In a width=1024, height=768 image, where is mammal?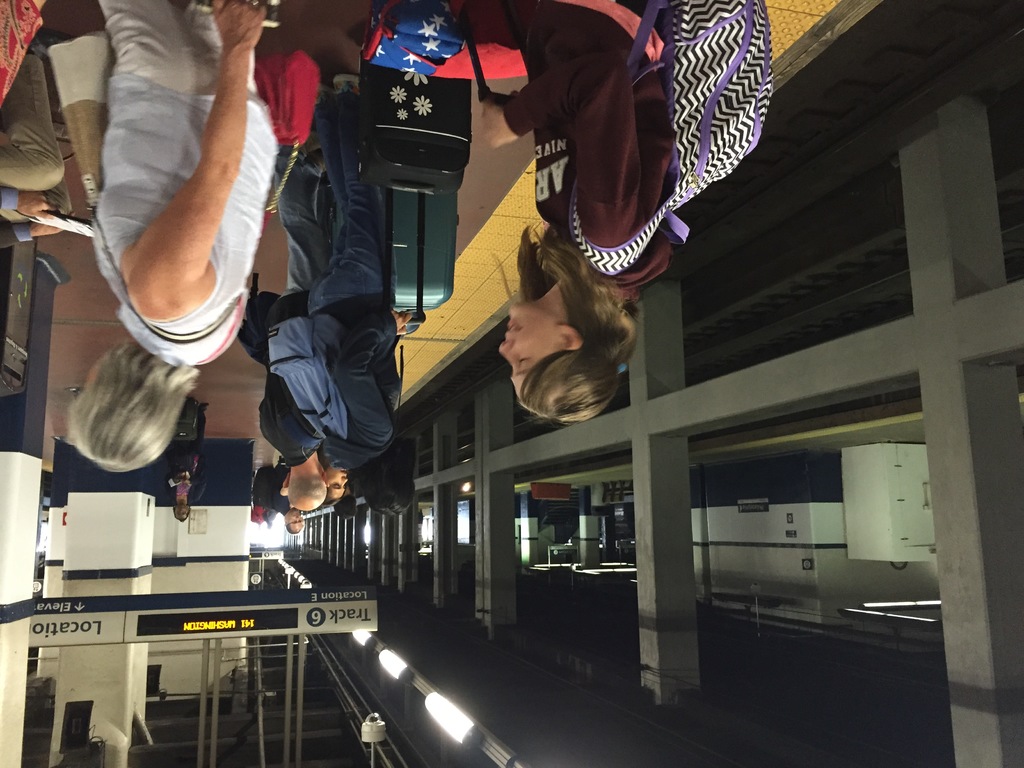
263 461 307 532.
